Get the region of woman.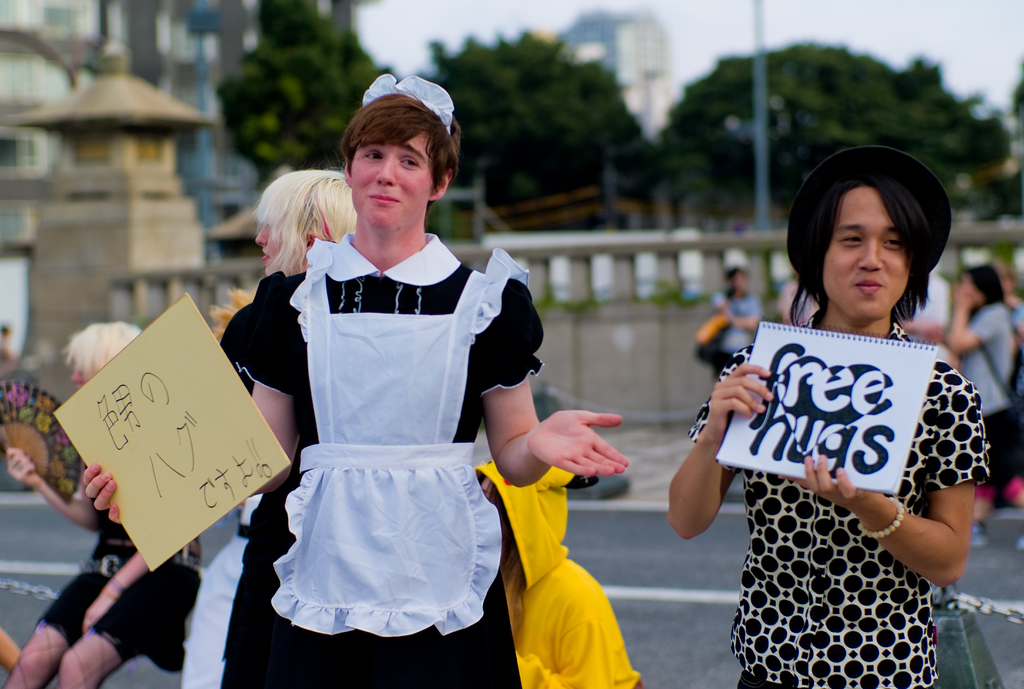
bbox(472, 462, 644, 688).
